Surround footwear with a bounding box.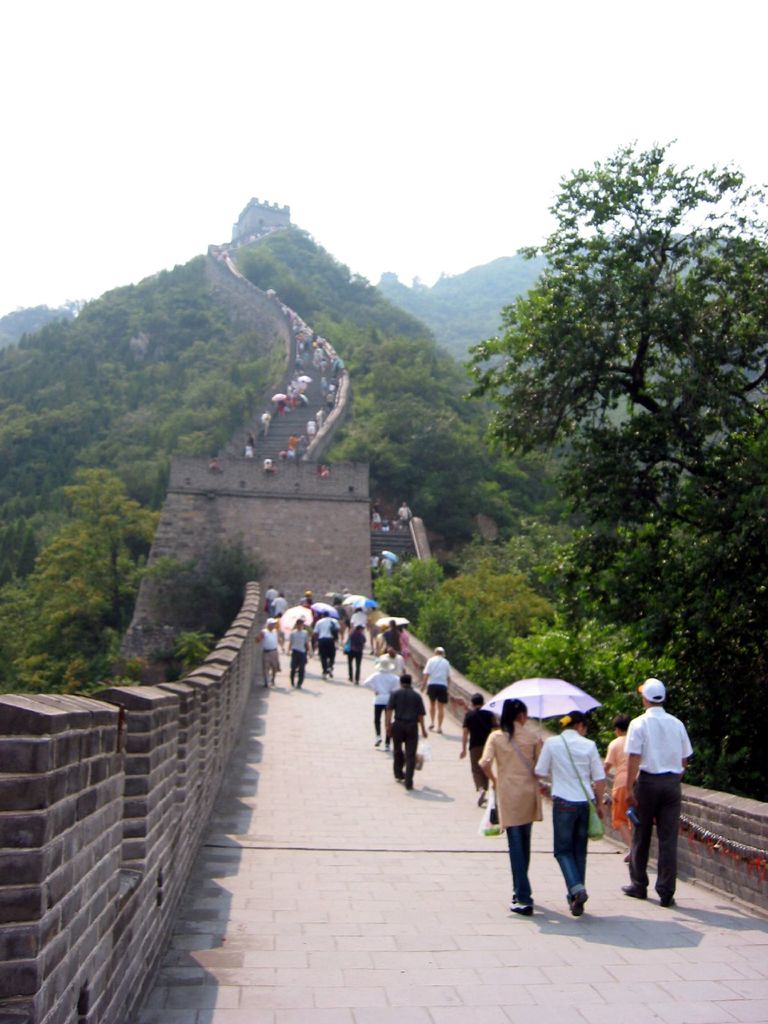
{"left": 620, "top": 849, "right": 636, "bottom": 867}.
